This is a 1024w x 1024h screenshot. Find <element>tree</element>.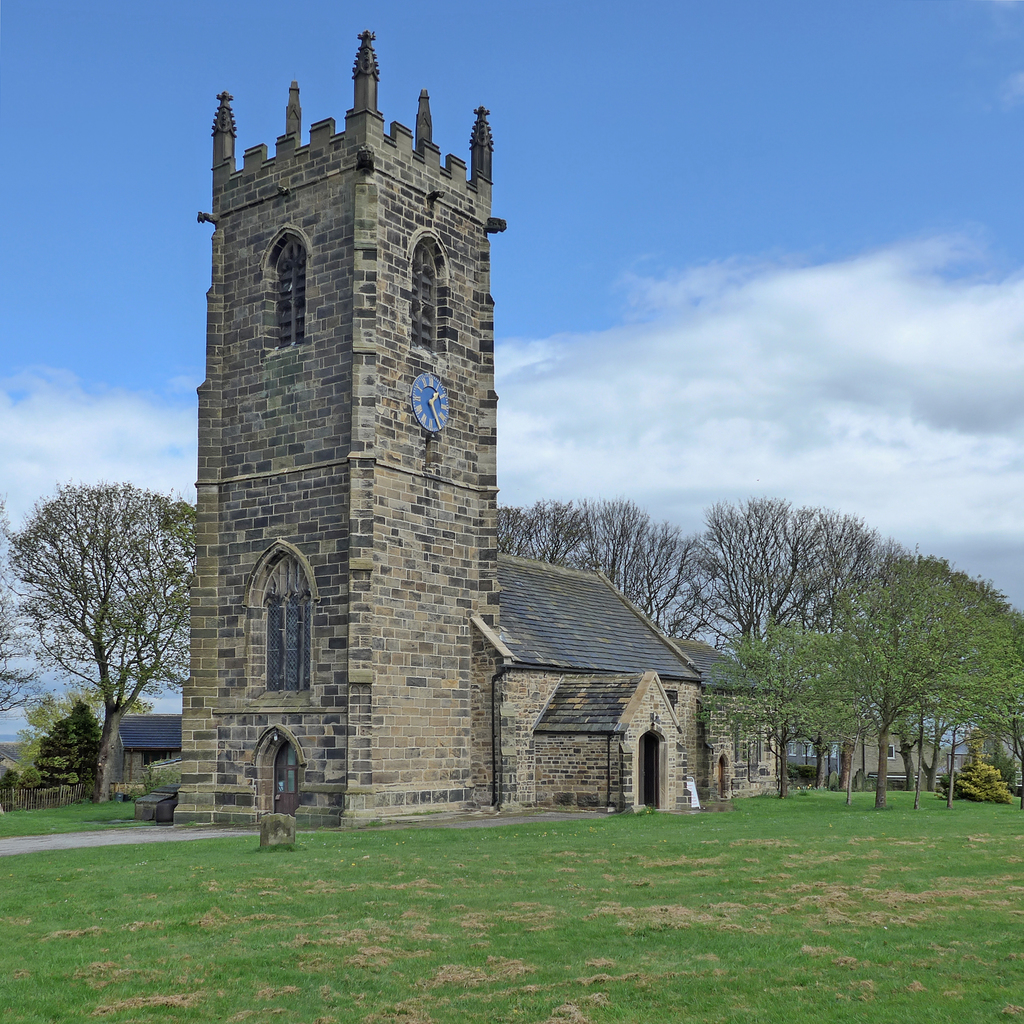
Bounding box: bbox(488, 496, 712, 659).
